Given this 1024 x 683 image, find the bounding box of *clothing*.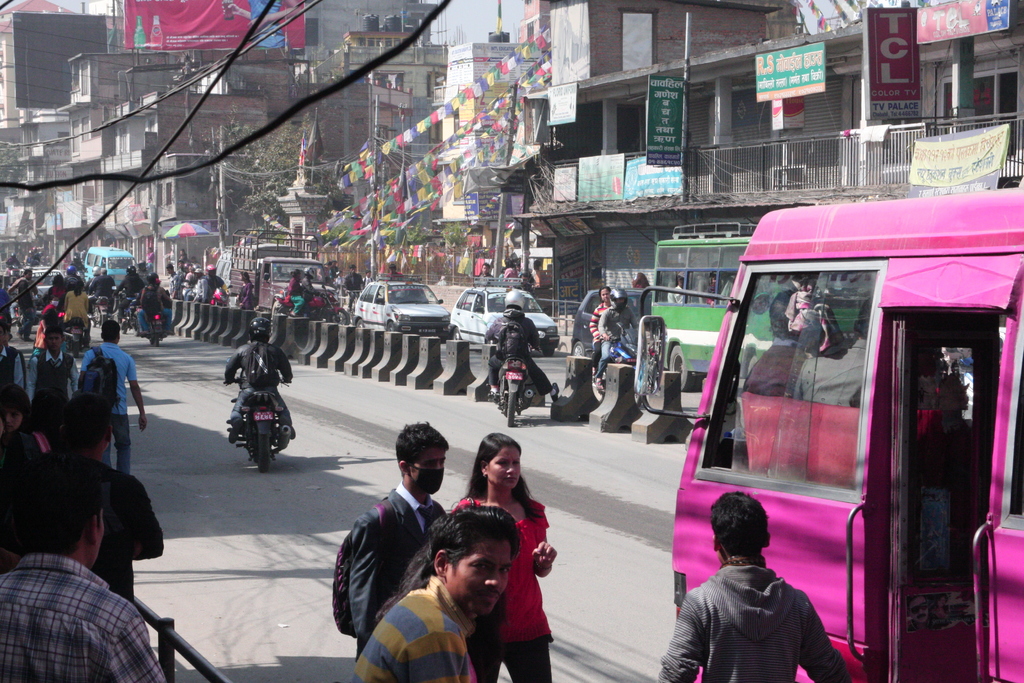
BBox(482, 310, 556, 389).
